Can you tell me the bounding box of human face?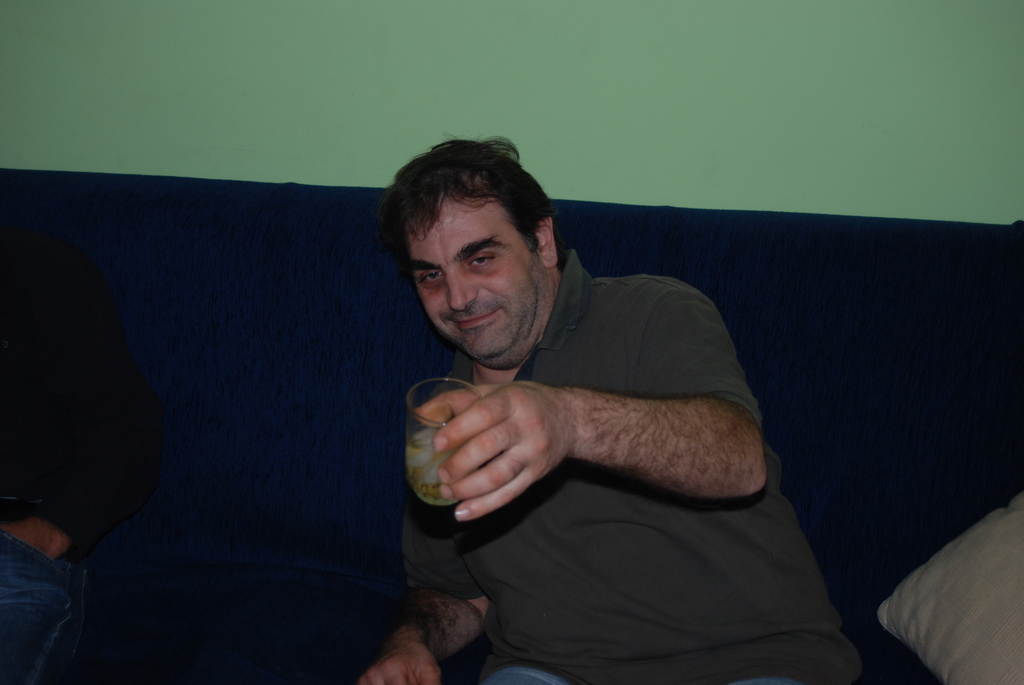
Rect(409, 194, 541, 356).
